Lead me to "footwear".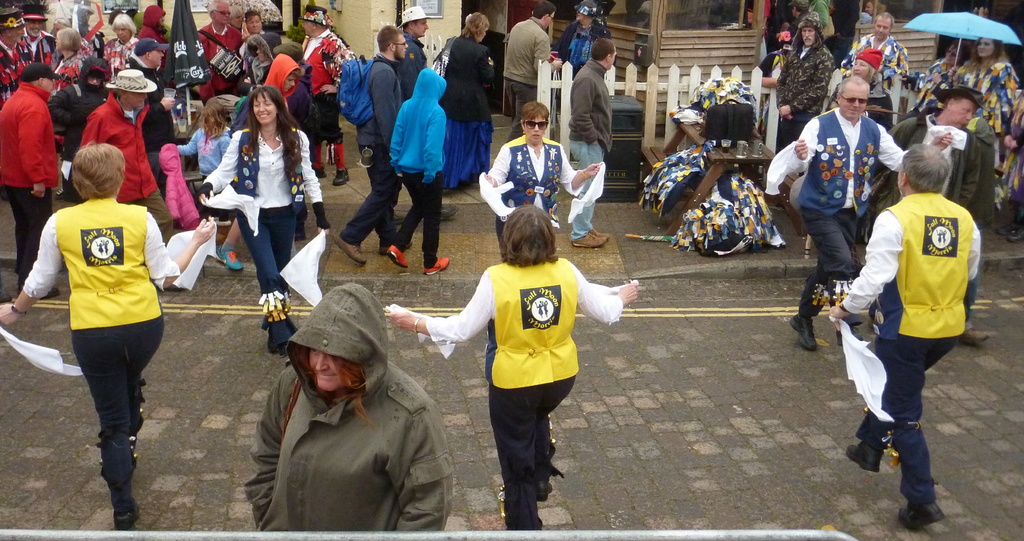
Lead to x1=113 y1=509 x2=137 y2=533.
